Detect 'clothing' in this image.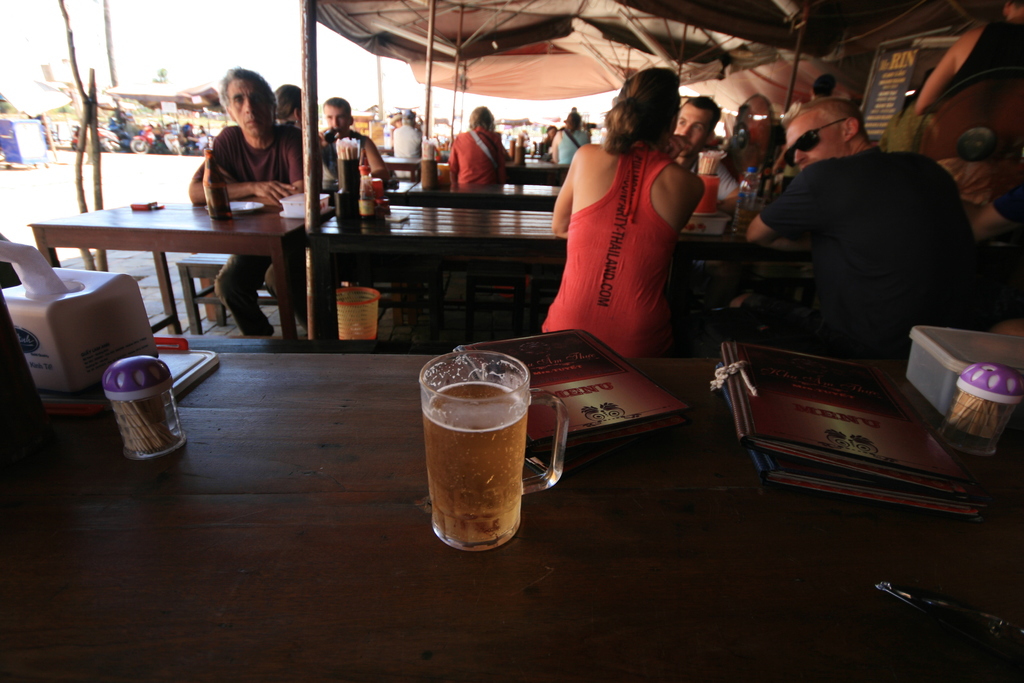
Detection: detection(447, 130, 497, 195).
